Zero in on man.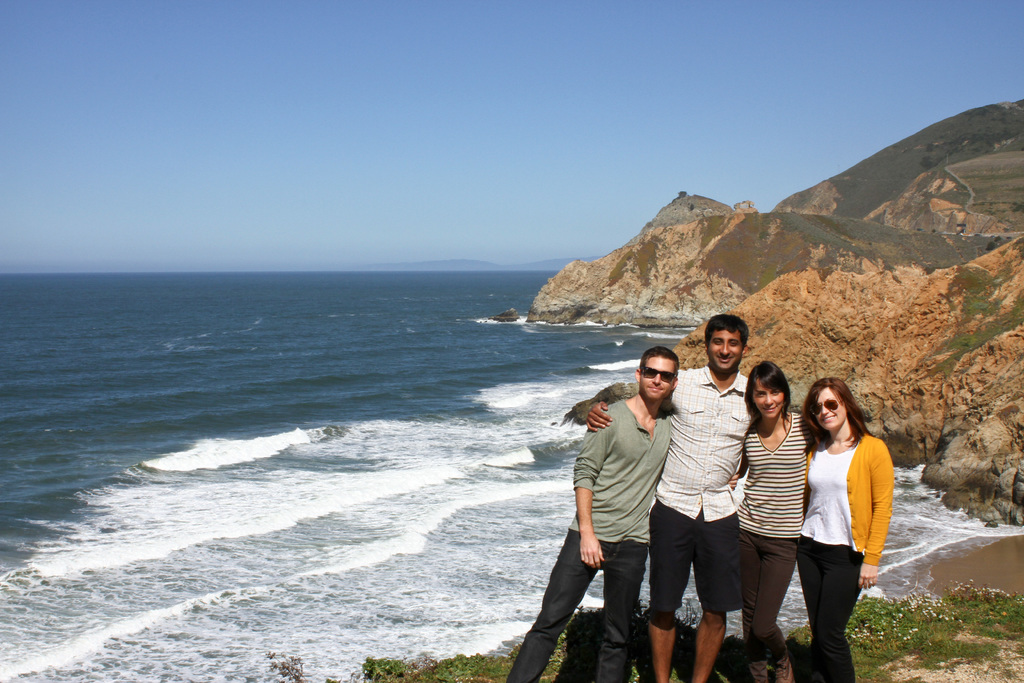
Zeroed in: bbox=[498, 344, 681, 682].
